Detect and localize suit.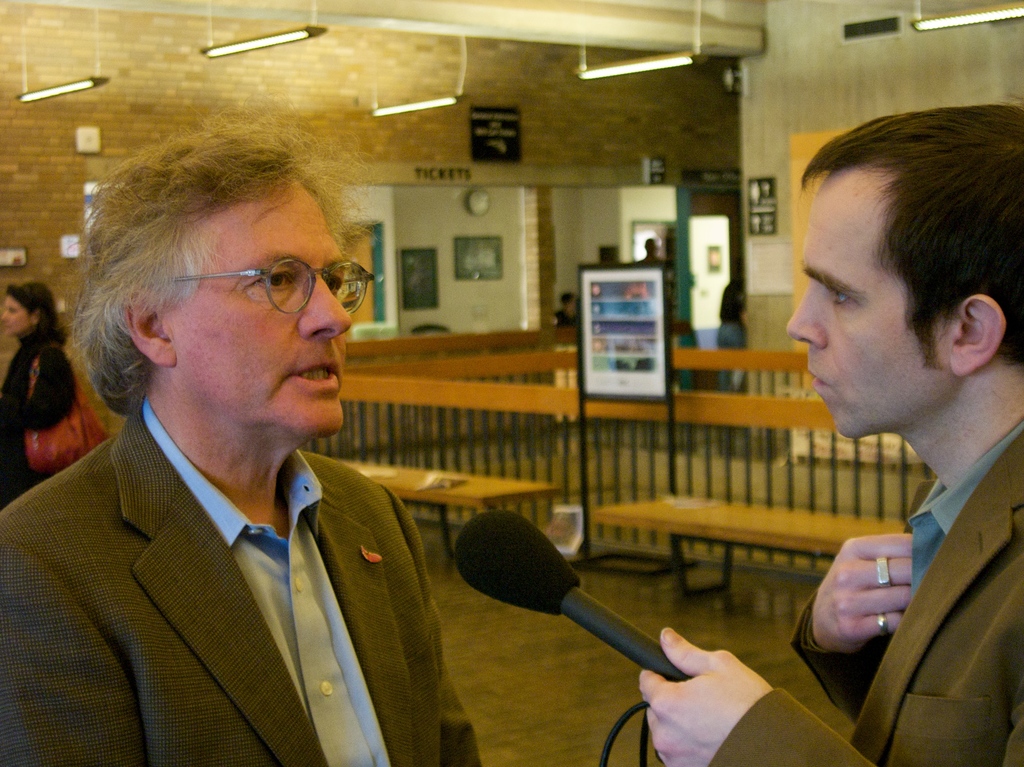
Localized at 701 420 1023 764.
